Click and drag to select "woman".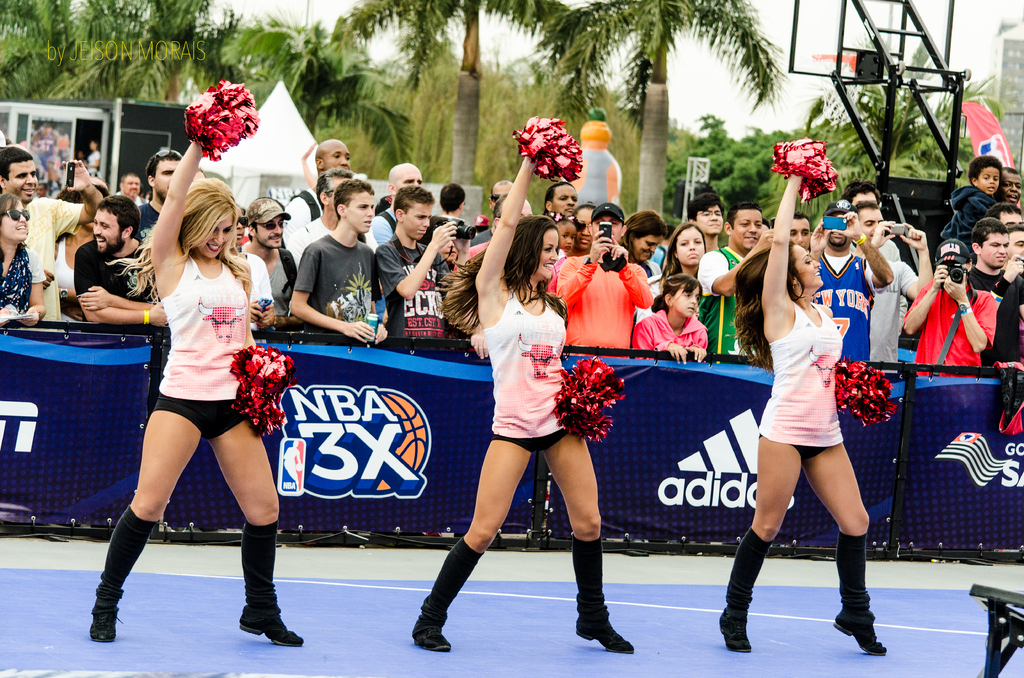
Selection: 0:185:45:322.
